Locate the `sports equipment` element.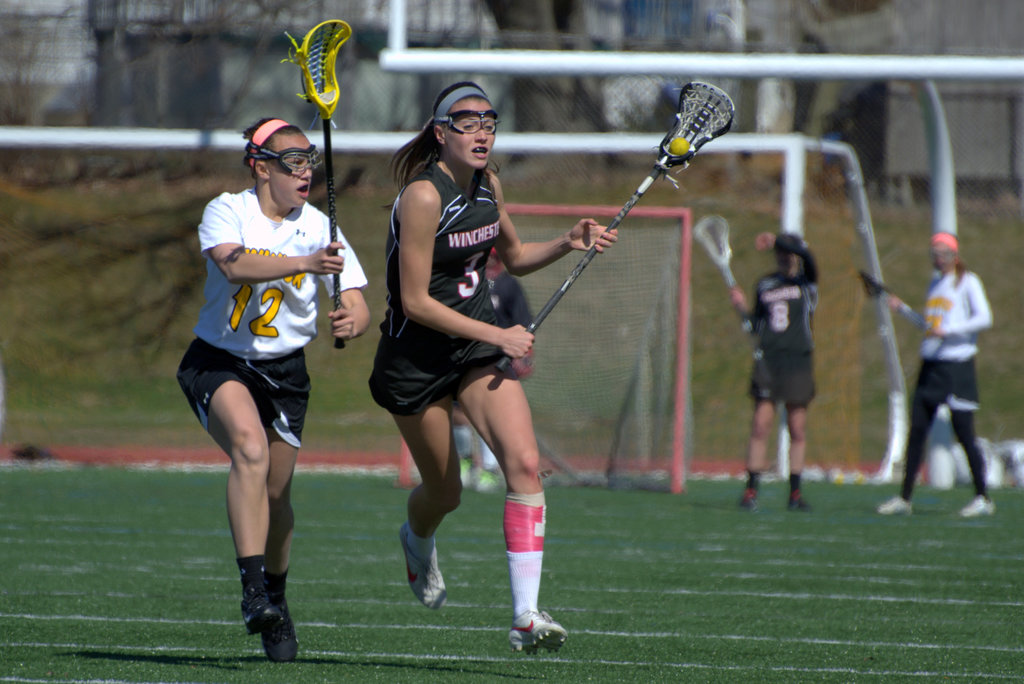
Element bbox: x1=436, y1=112, x2=500, y2=137.
